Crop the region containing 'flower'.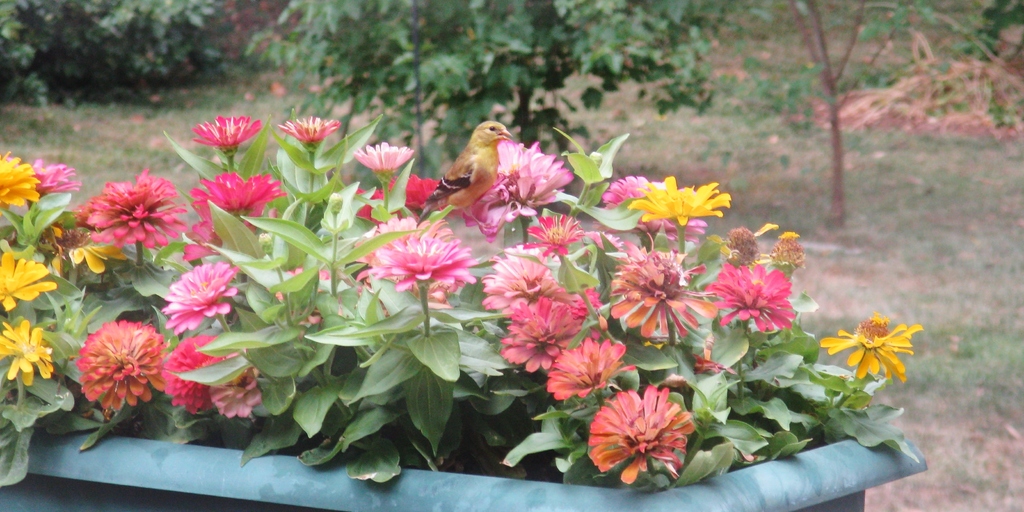
Crop region: x1=0 y1=249 x2=58 y2=316.
